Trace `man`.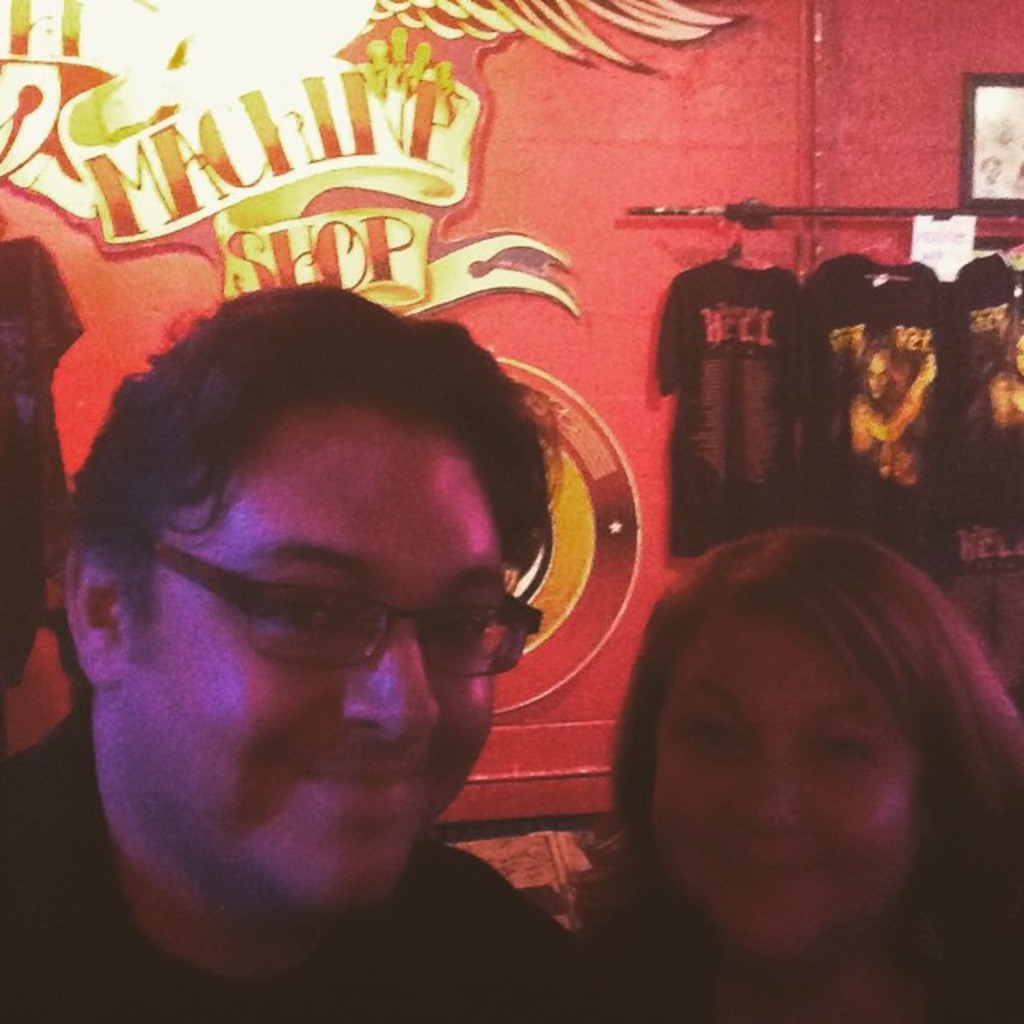
Traced to 0 250 750 995.
